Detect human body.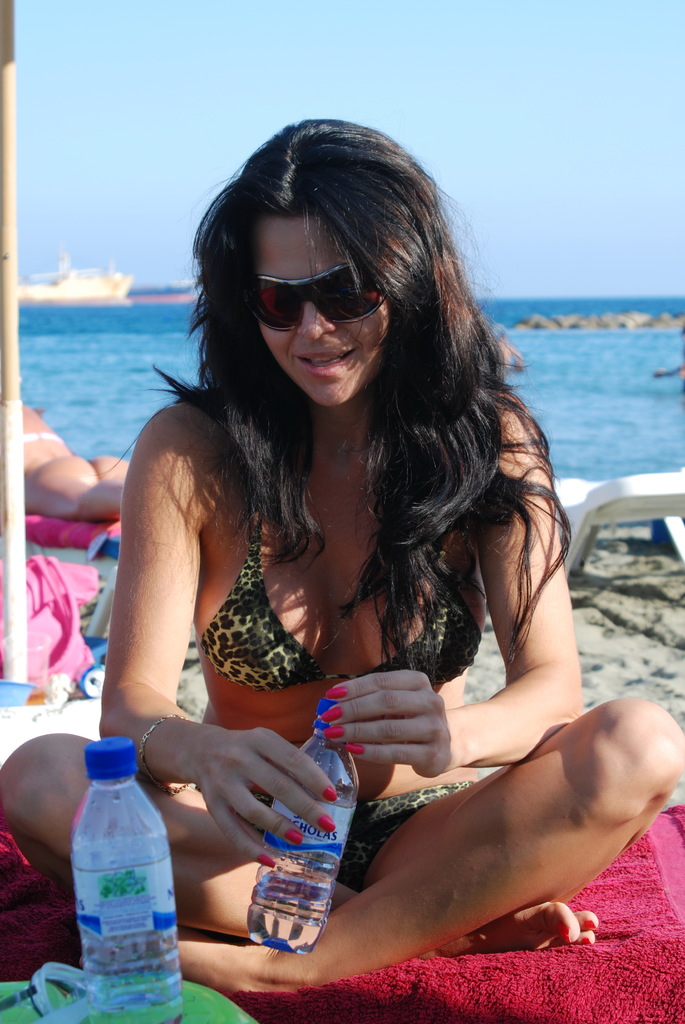
Detected at select_region(20, 392, 125, 522).
